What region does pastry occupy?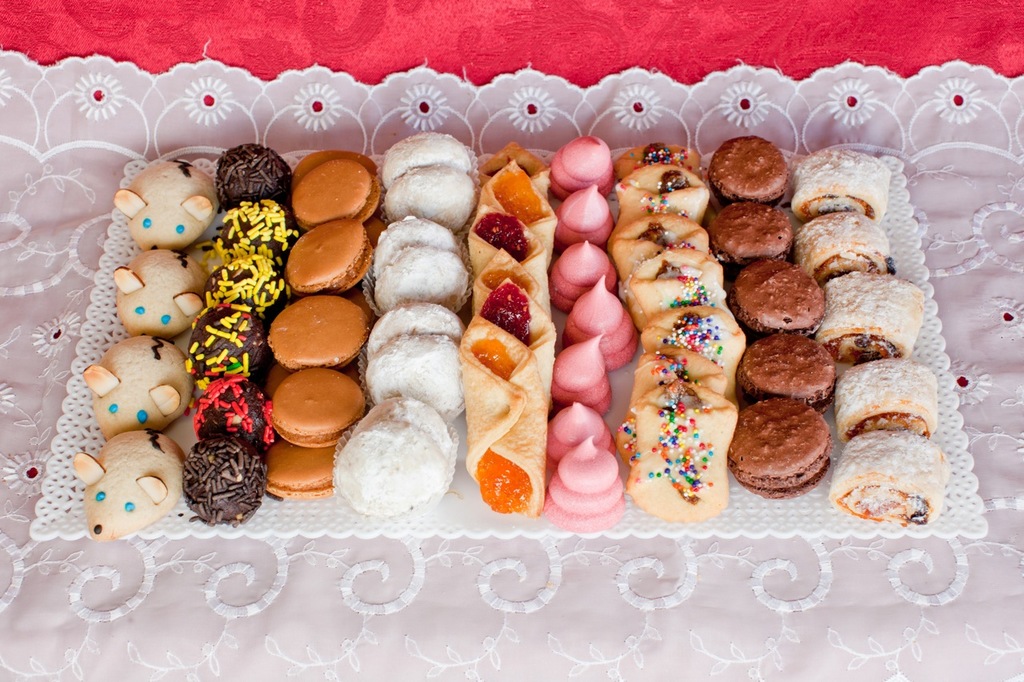
detection(795, 153, 891, 216).
